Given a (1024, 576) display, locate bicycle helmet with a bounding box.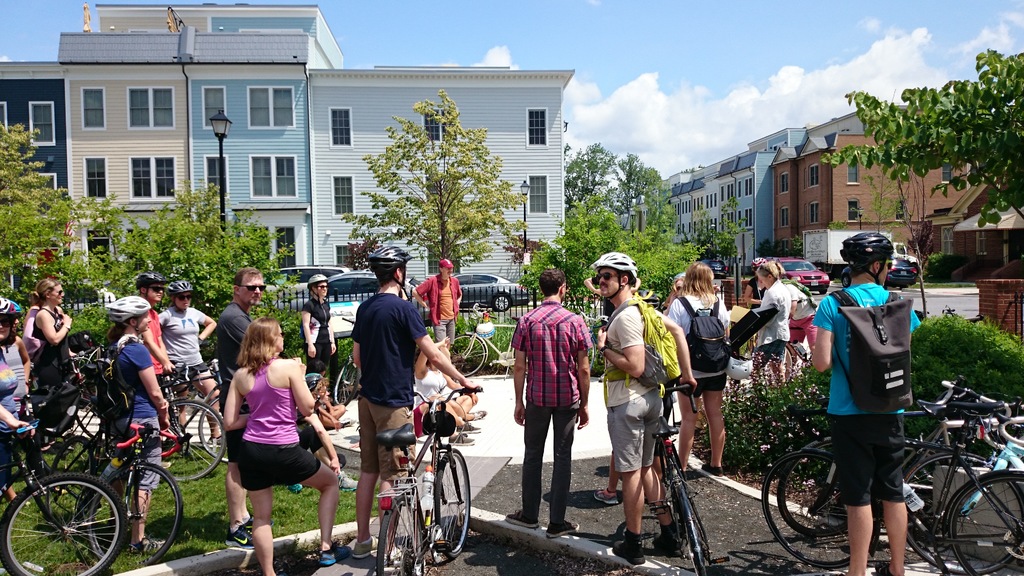
Located: <region>311, 272, 324, 289</region>.
